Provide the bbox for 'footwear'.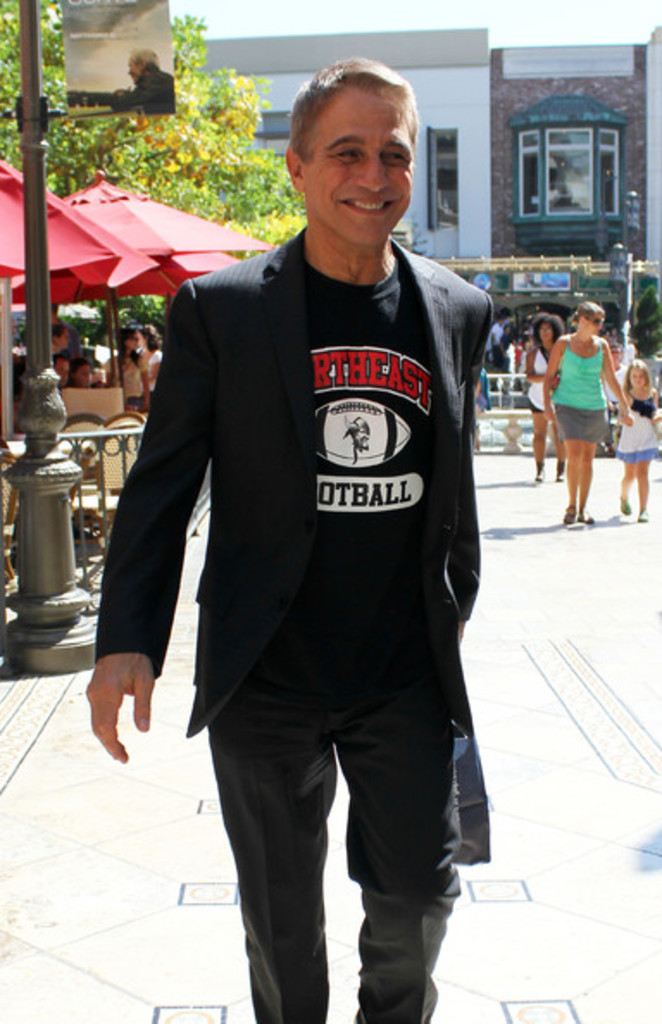
l=579, t=509, r=591, b=522.
